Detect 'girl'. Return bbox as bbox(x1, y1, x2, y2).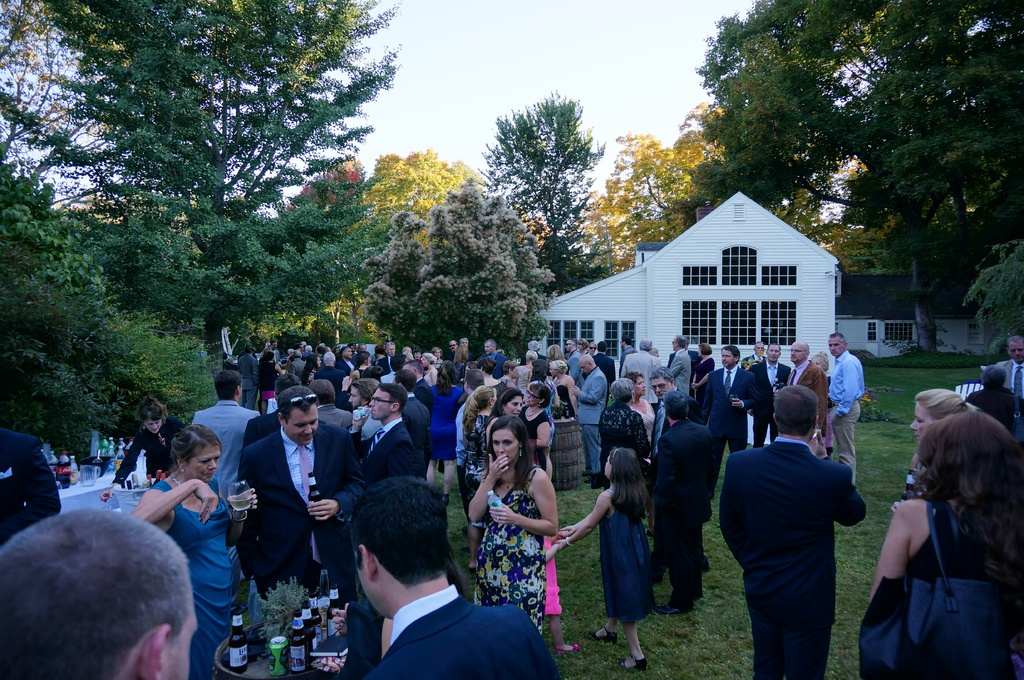
bbox(874, 413, 1023, 679).
